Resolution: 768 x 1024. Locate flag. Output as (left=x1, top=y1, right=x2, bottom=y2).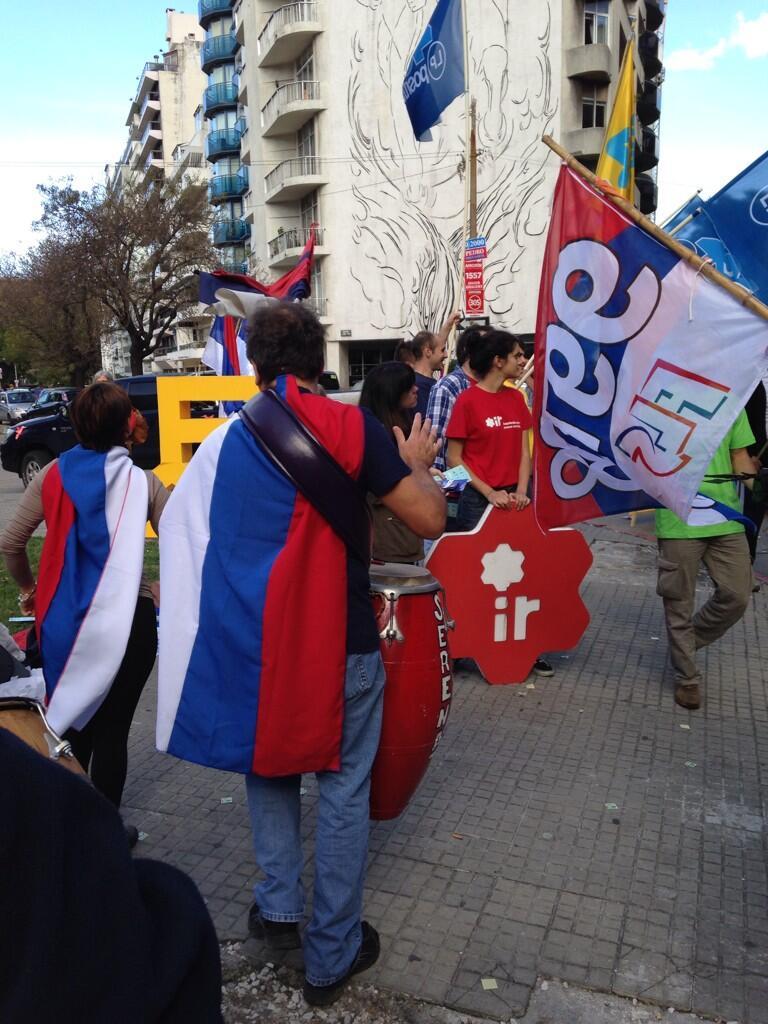
(left=395, top=0, right=478, bottom=127).
